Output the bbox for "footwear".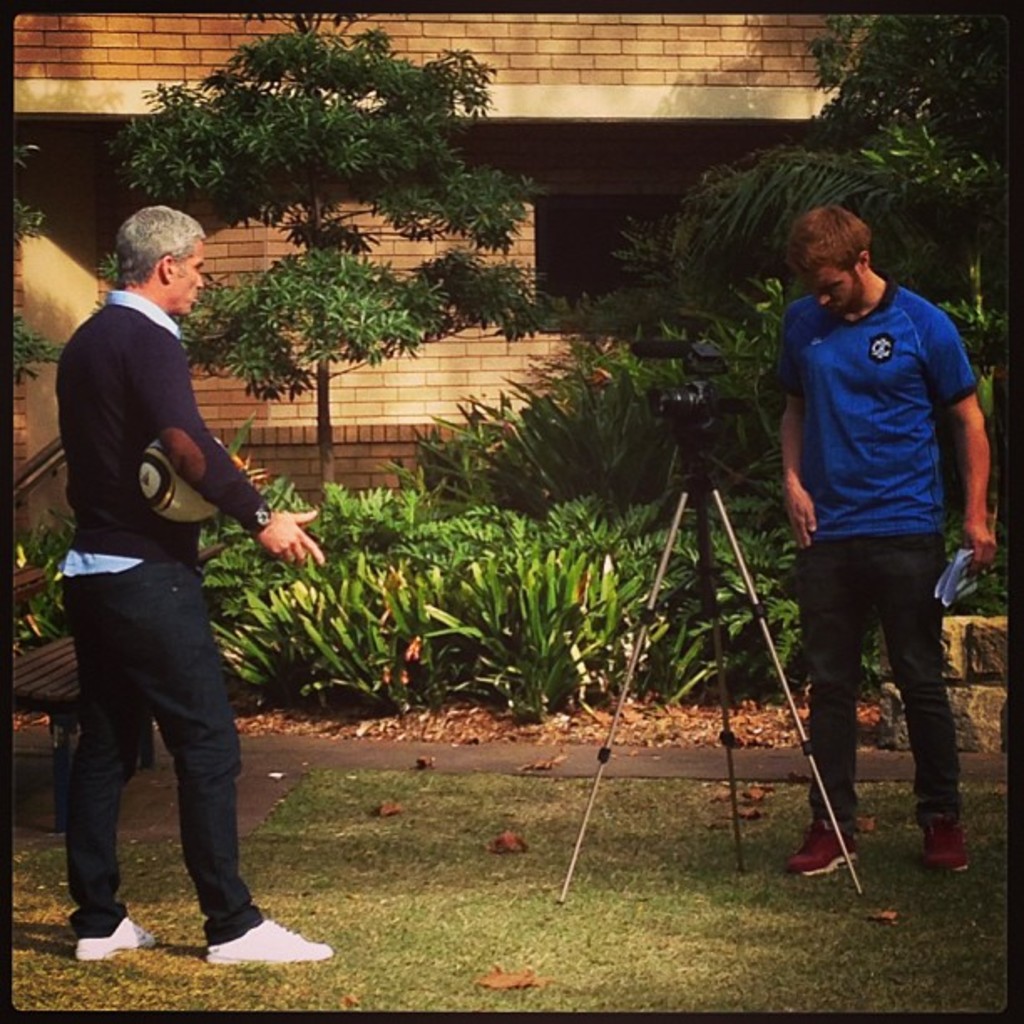
left=206, top=917, right=333, bottom=962.
